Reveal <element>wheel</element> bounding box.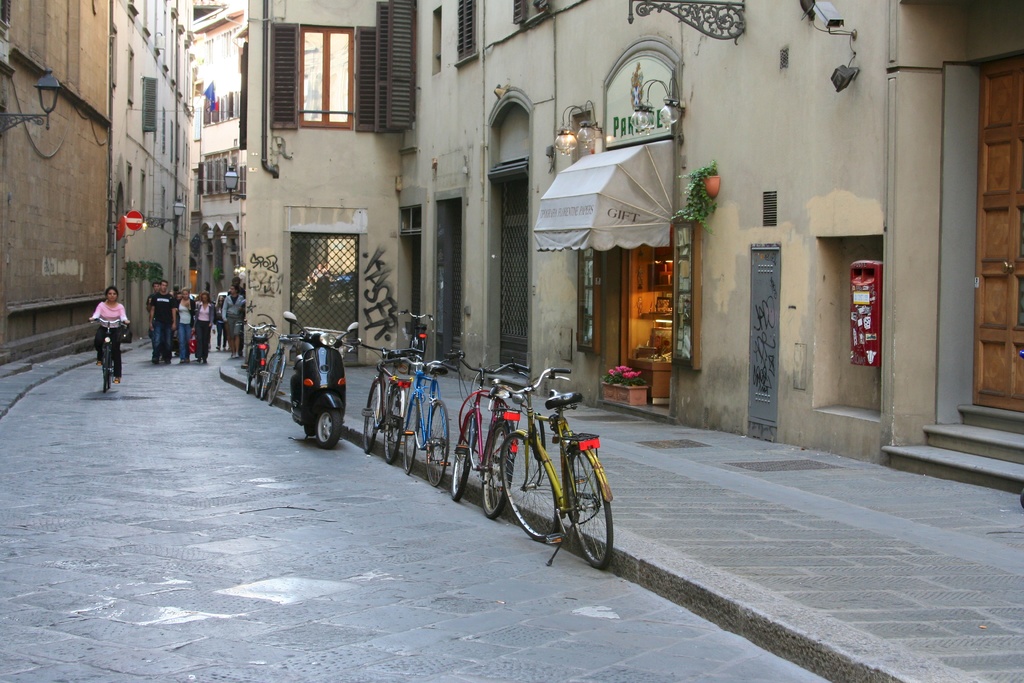
Revealed: bbox=(385, 386, 407, 463).
